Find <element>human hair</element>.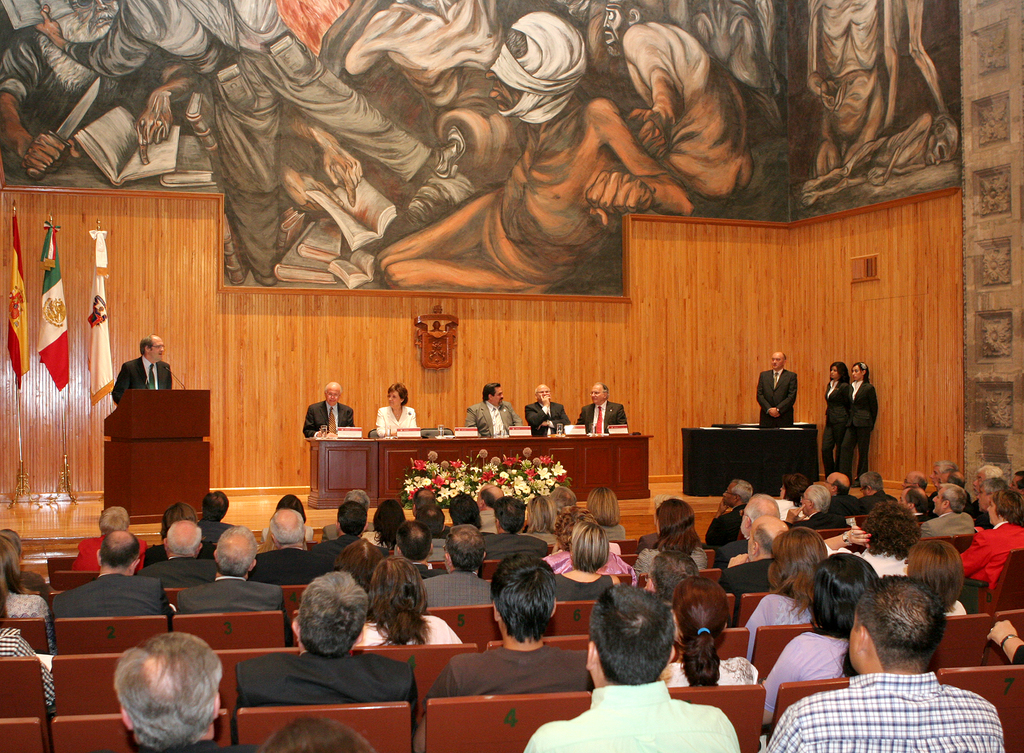
0 530 21 562.
